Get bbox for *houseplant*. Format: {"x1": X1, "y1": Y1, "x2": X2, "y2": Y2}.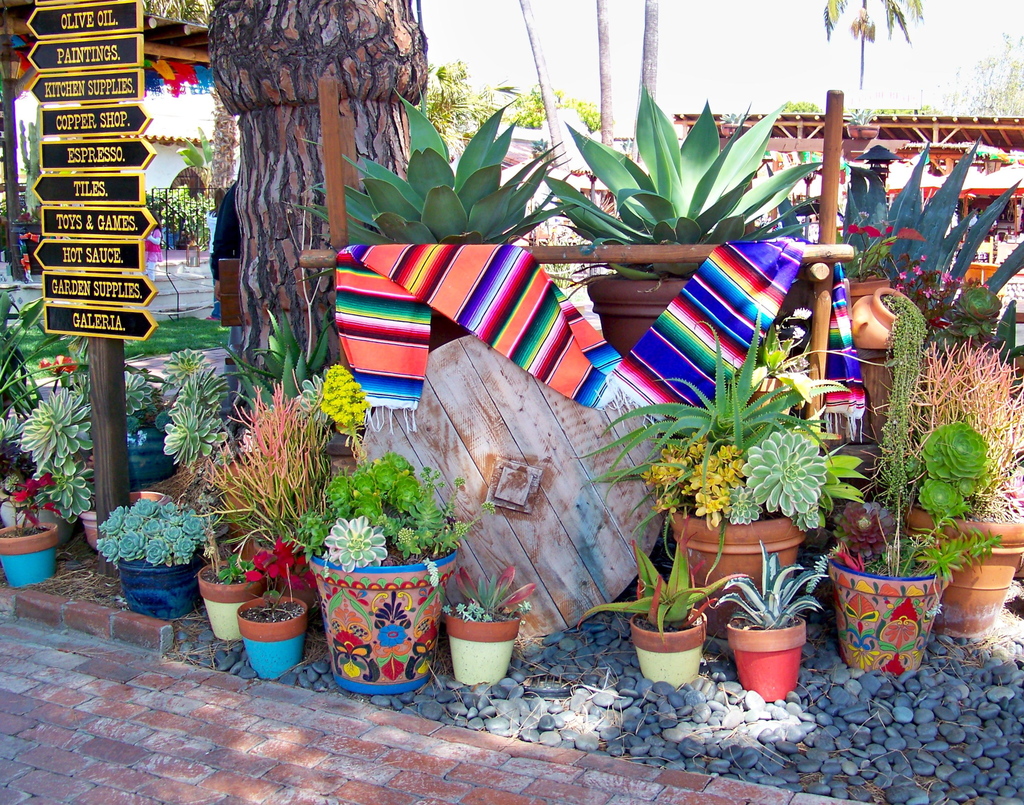
{"x1": 712, "y1": 541, "x2": 829, "y2": 706}.
